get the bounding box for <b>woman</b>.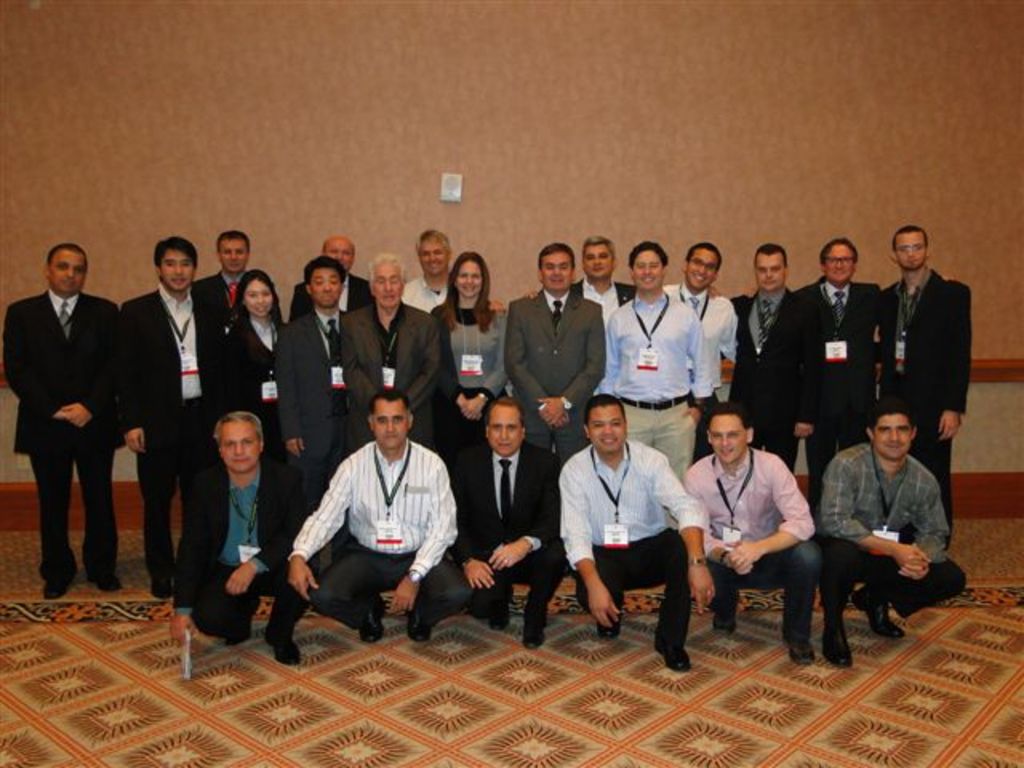
detection(427, 253, 509, 459).
